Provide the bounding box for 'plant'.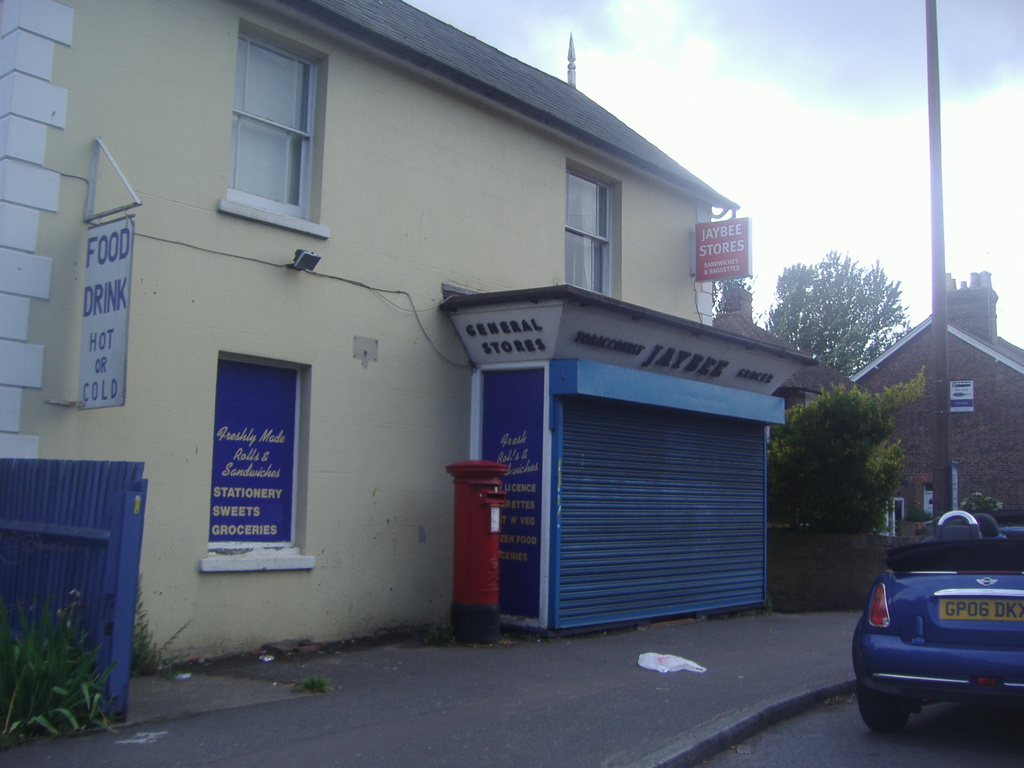
760,364,925,529.
